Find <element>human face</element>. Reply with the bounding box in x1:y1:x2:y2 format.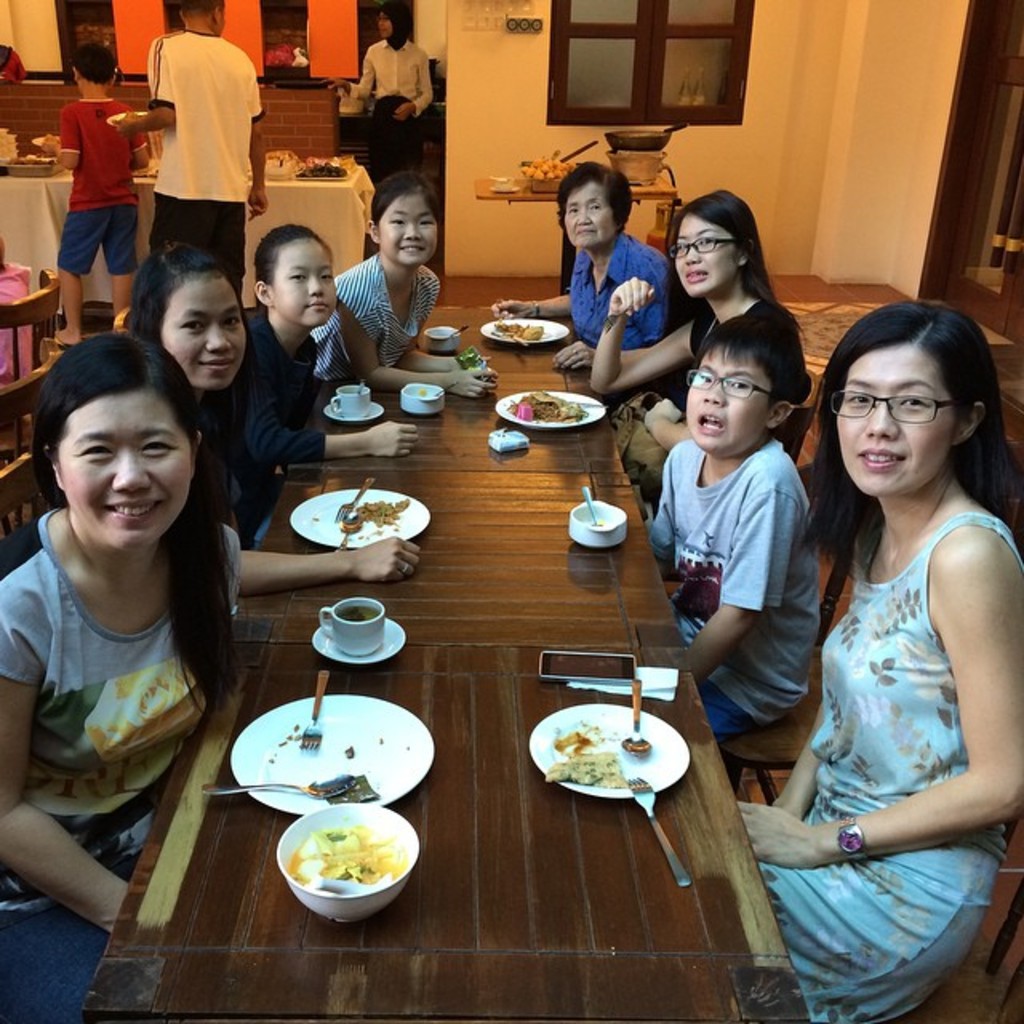
381:195:438:262.
